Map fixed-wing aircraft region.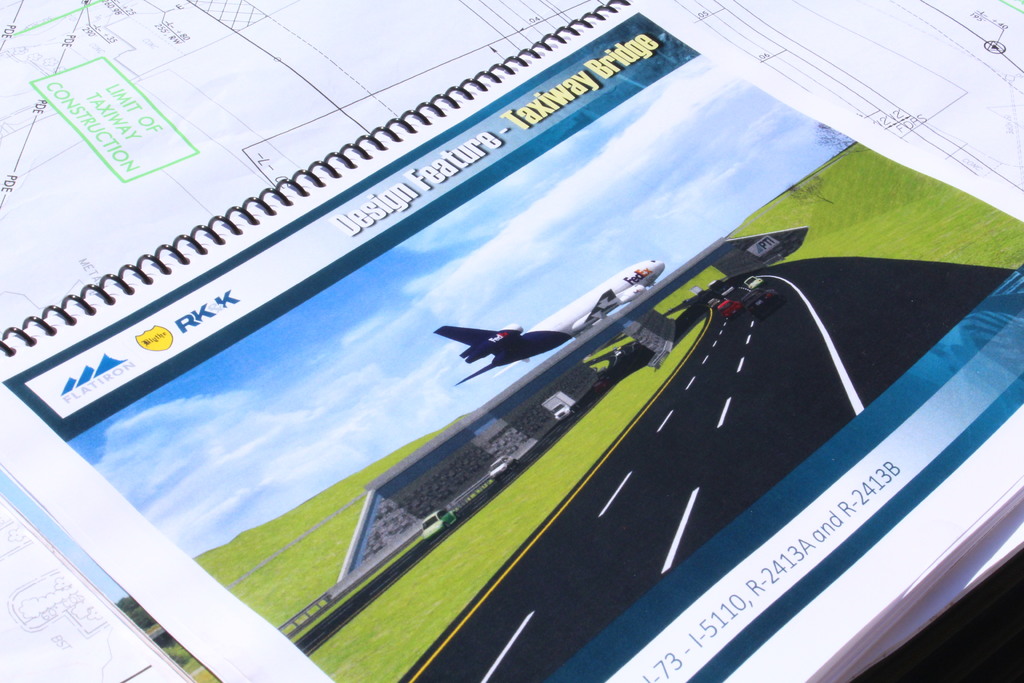
Mapped to bbox=(434, 259, 666, 389).
